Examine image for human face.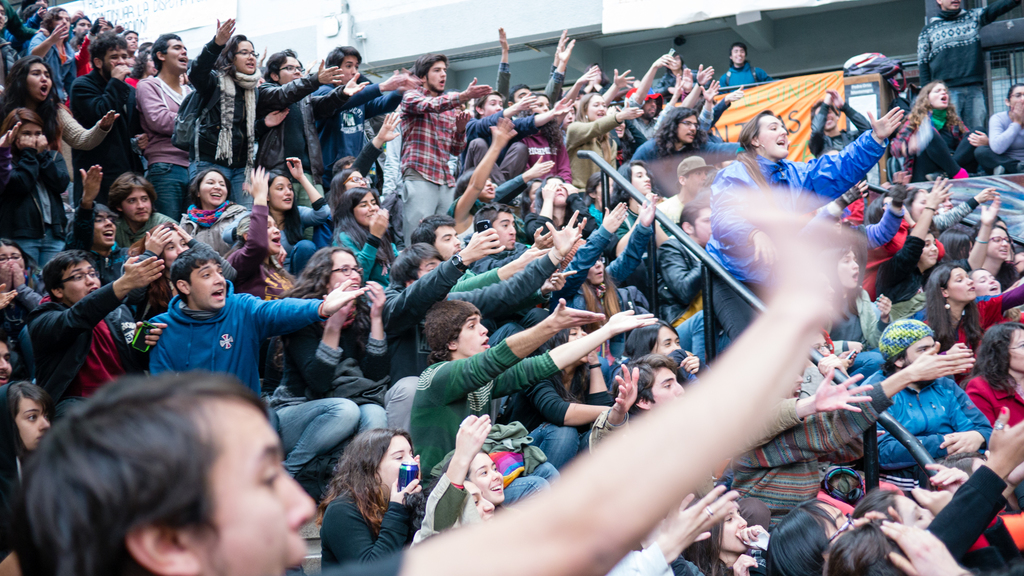
Examination result: 74, 17, 90, 35.
